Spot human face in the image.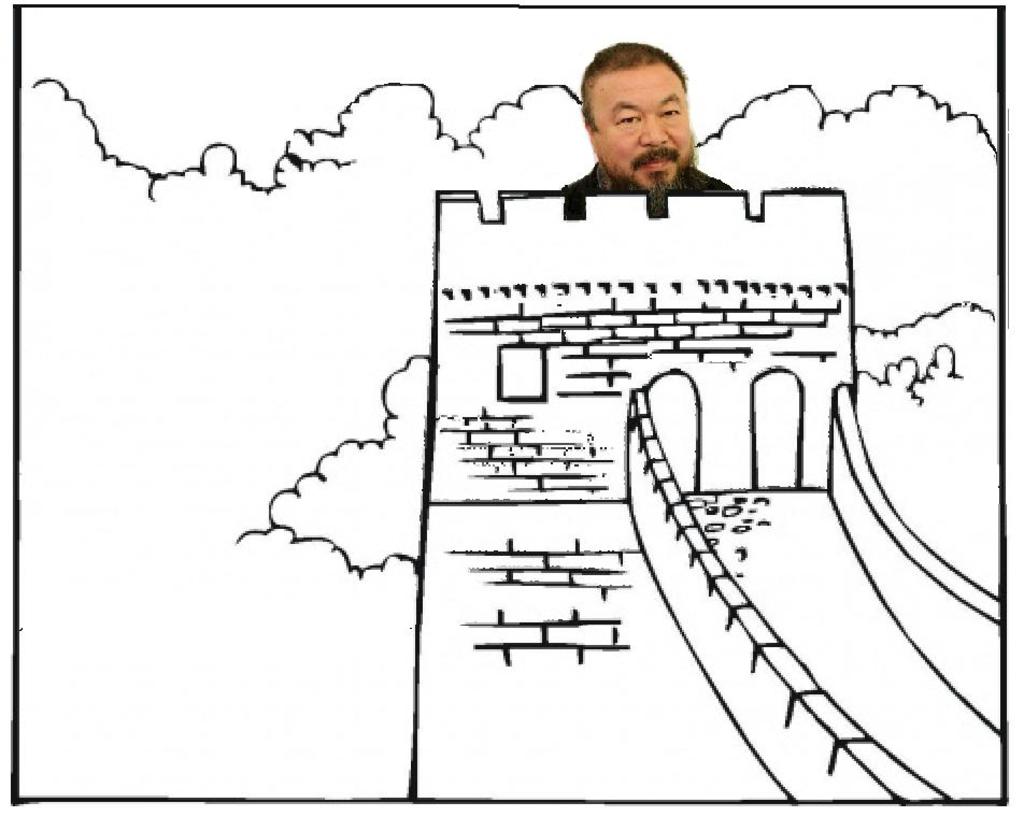
human face found at BBox(596, 67, 694, 191).
